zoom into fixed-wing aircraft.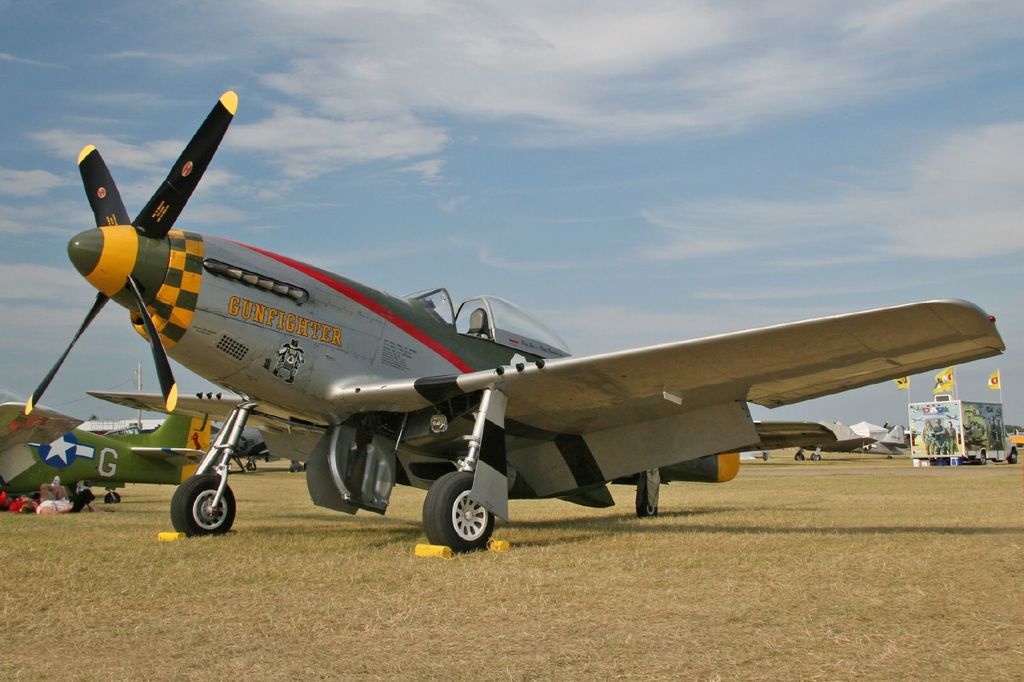
Zoom target: (left=12, top=89, right=1002, bottom=555).
